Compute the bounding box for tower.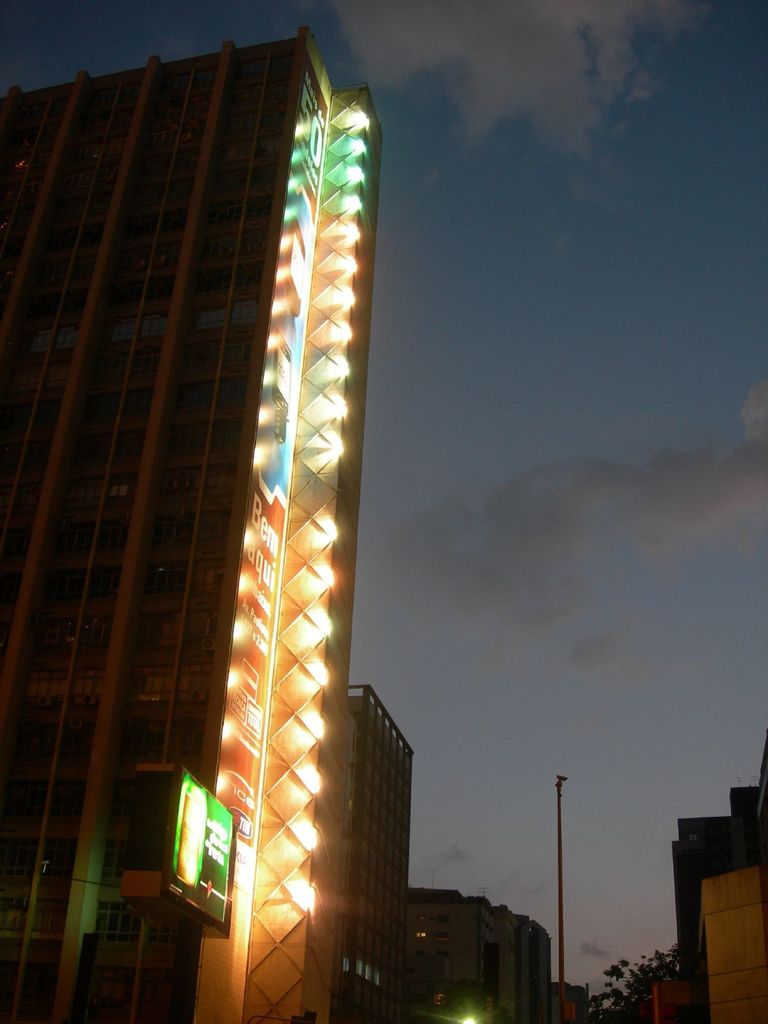
rect(328, 678, 416, 1023).
